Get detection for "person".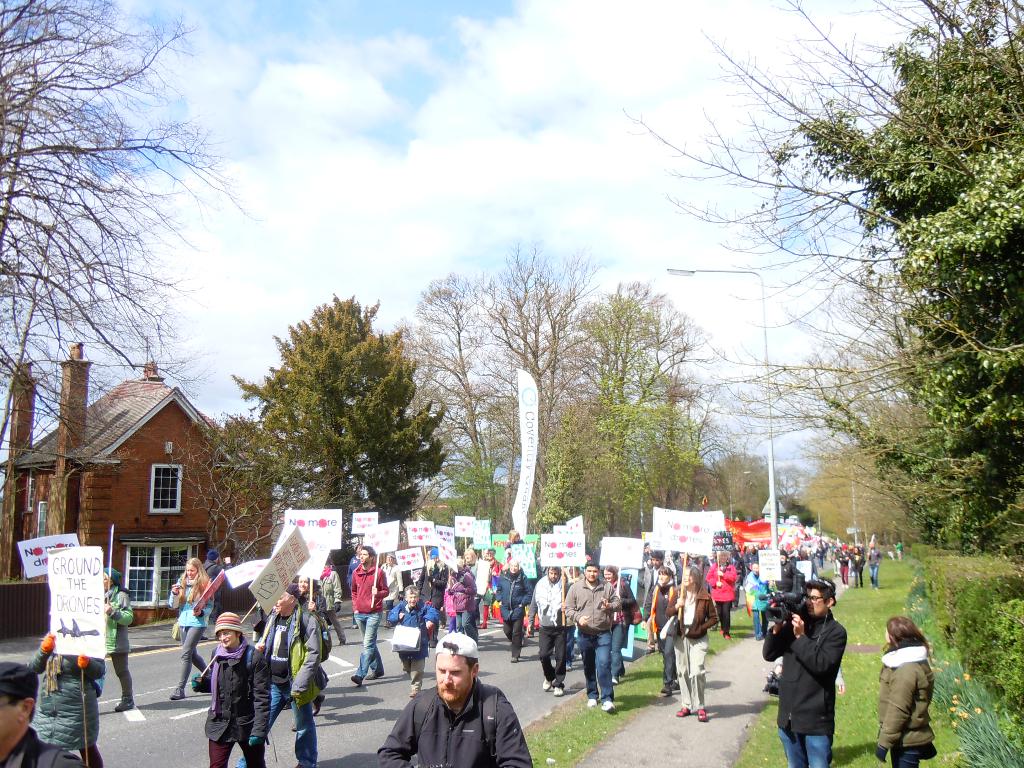
Detection: [x1=0, y1=657, x2=87, y2=767].
